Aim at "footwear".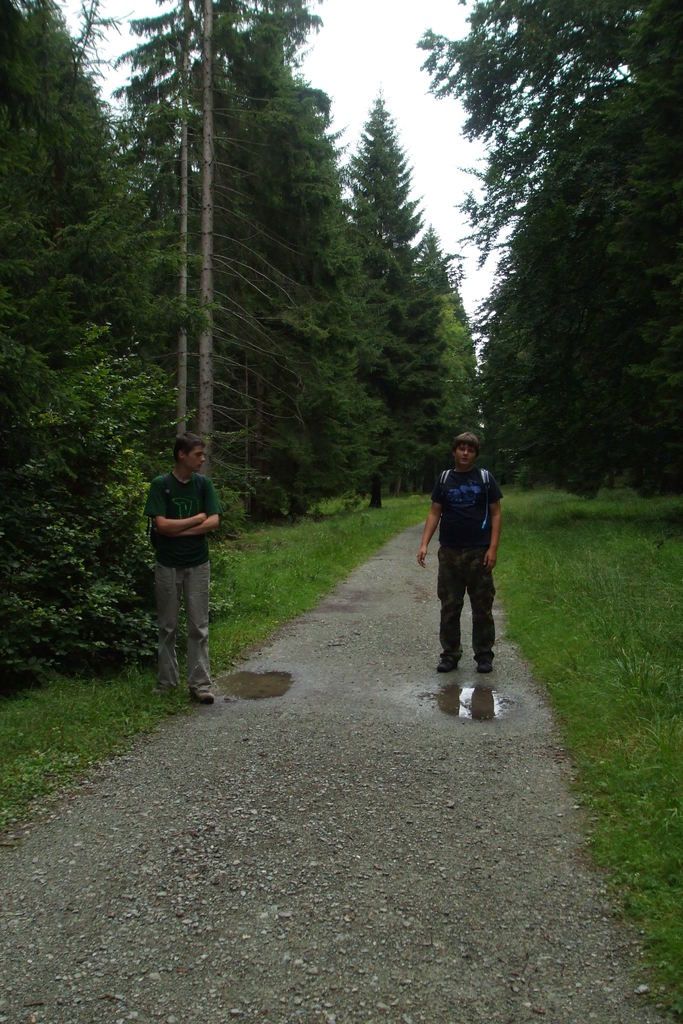
Aimed at {"left": 473, "top": 655, "right": 497, "bottom": 673}.
